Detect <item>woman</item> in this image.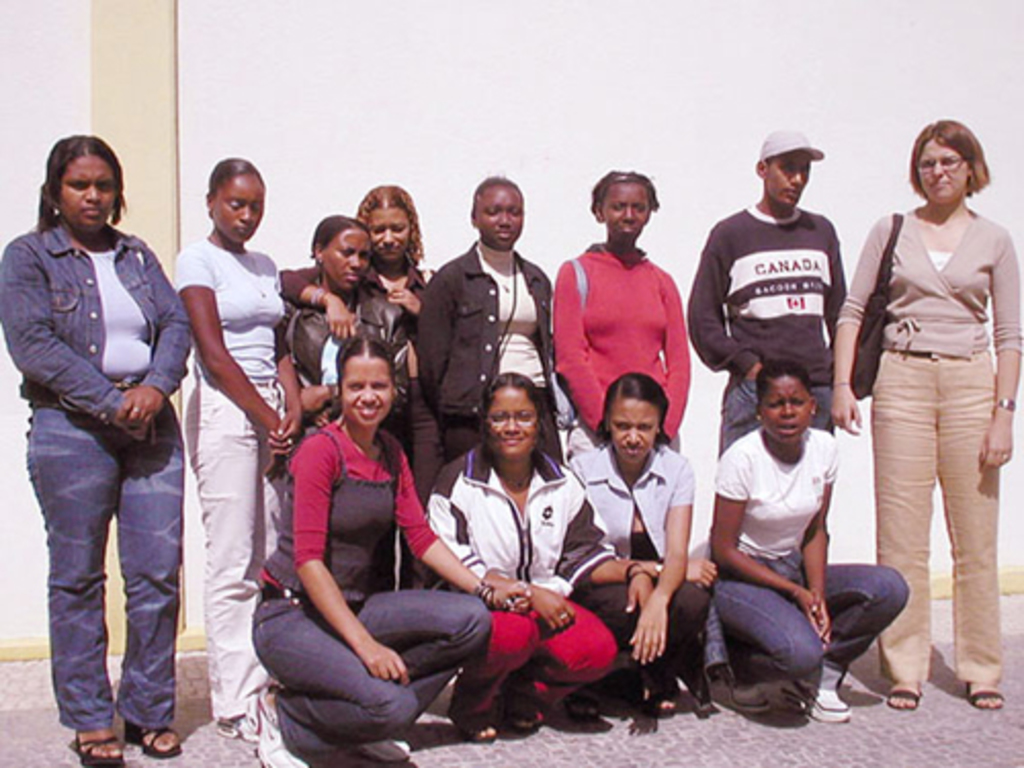
Detection: BBox(236, 334, 535, 766).
